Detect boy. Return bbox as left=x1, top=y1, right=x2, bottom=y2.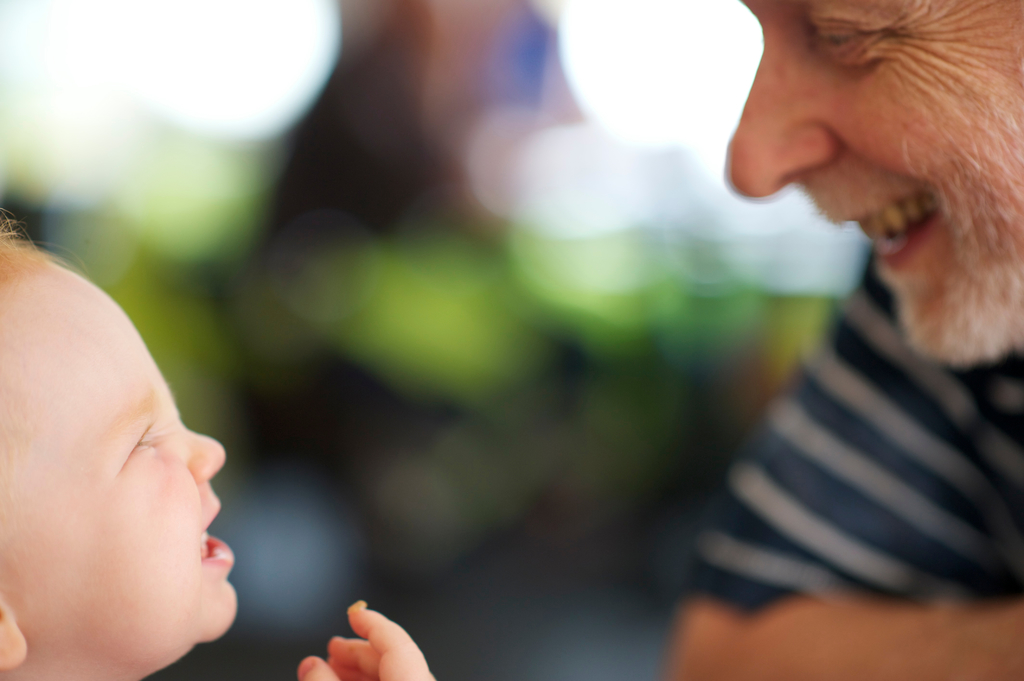
left=5, top=223, right=435, bottom=679.
